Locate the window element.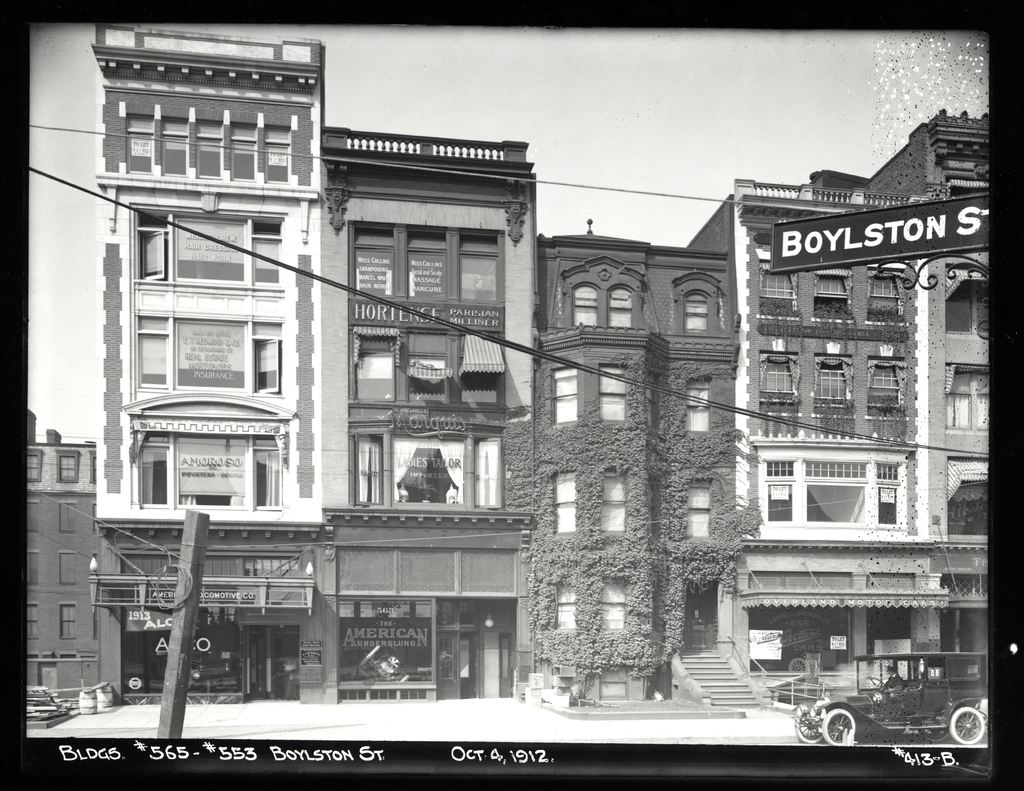
Element bbox: crop(948, 372, 994, 426).
